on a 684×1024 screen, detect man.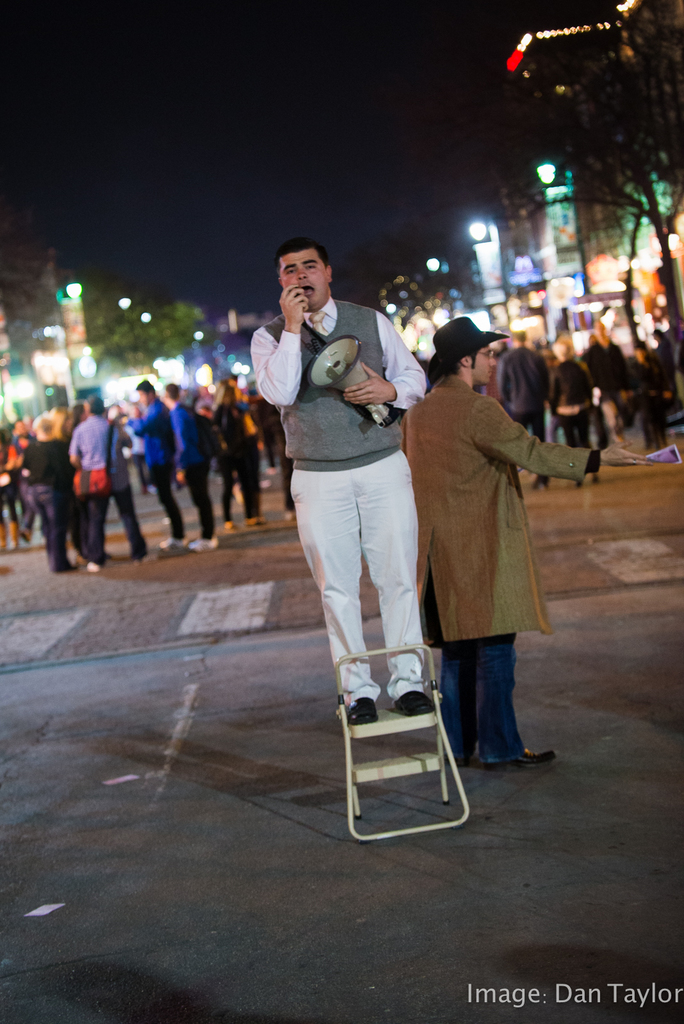
[x1=252, y1=234, x2=448, y2=769].
